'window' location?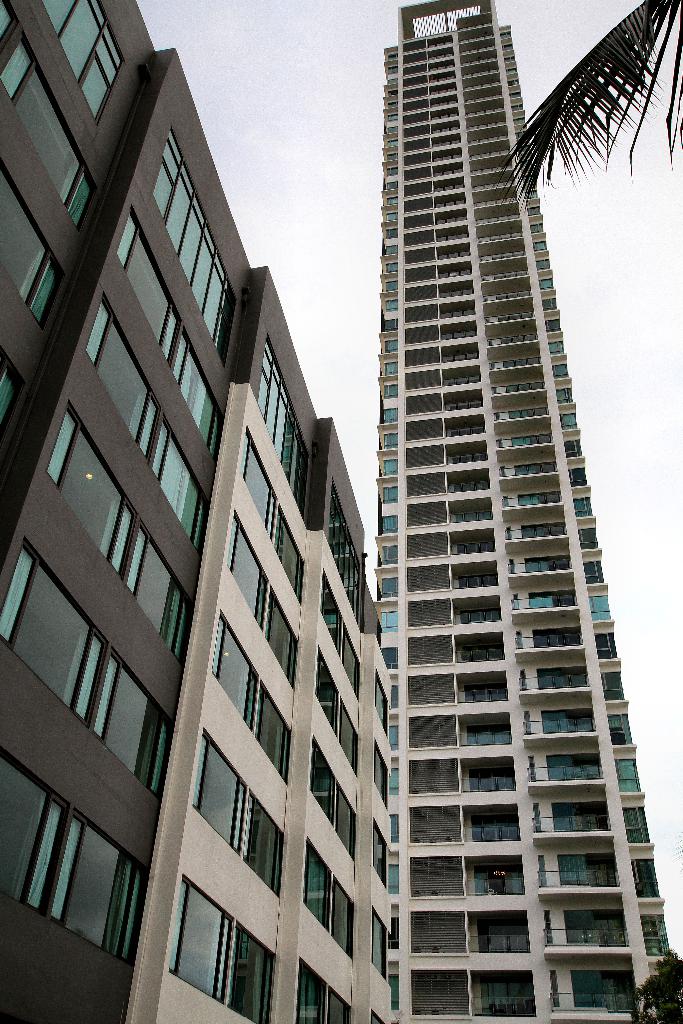
bbox=[488, 973, 541, 1015]
